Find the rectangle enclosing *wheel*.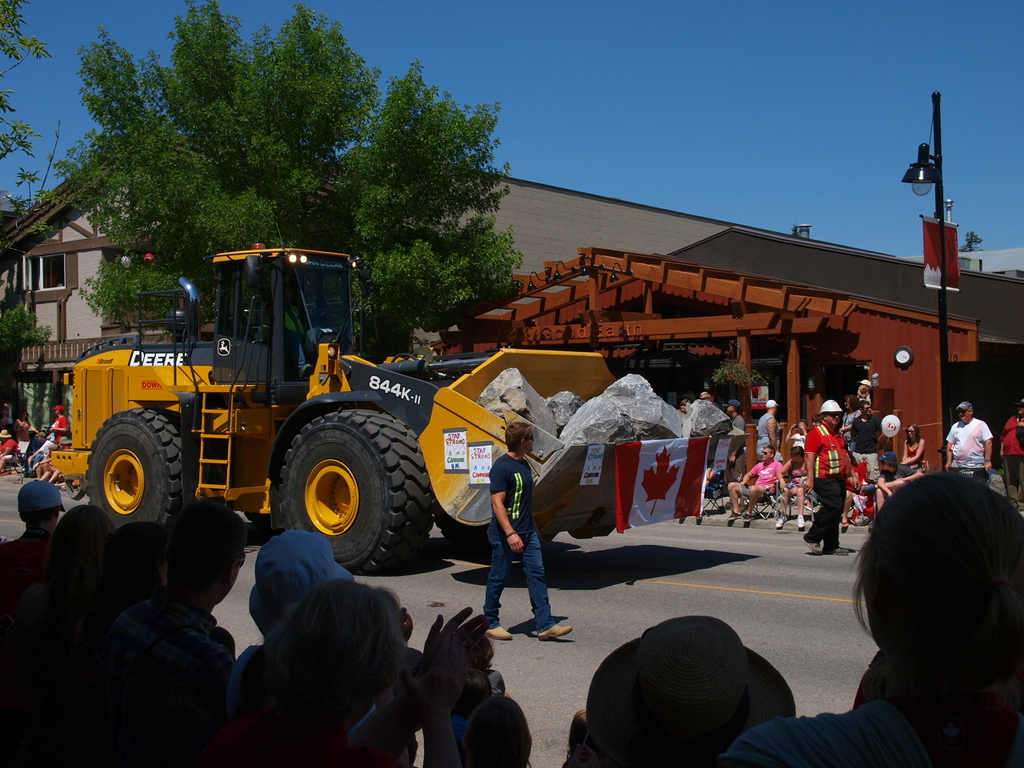
locate(263, 400, 424, 568).
